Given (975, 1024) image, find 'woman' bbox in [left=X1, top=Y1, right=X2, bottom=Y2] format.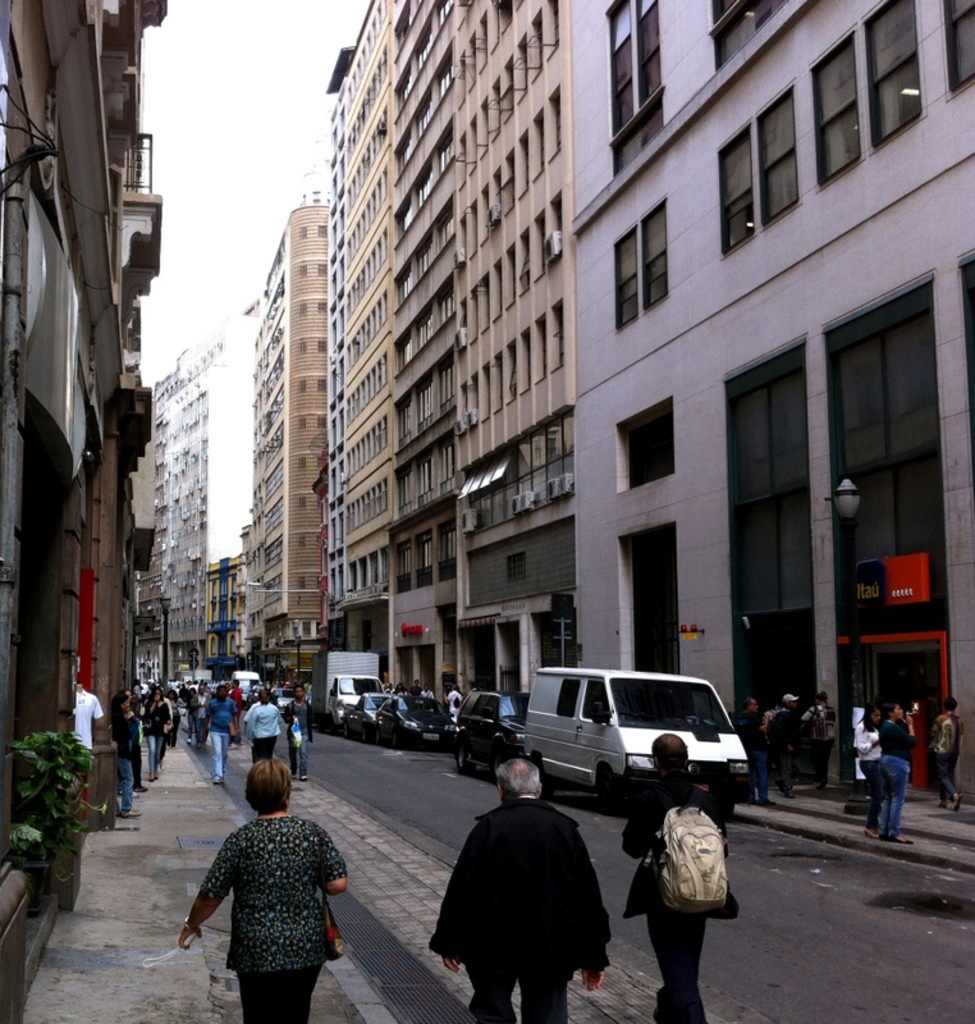
[left=113, top=692, right=138, bottom=814].
